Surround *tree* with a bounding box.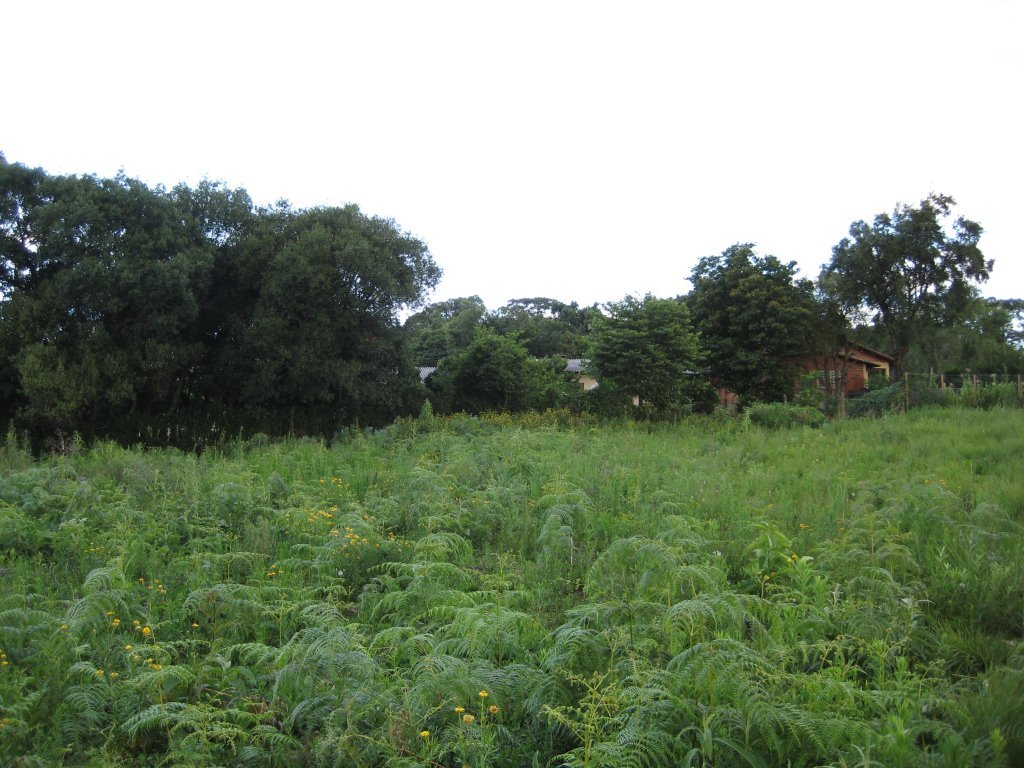
<box>412,282,595,352</box>.
